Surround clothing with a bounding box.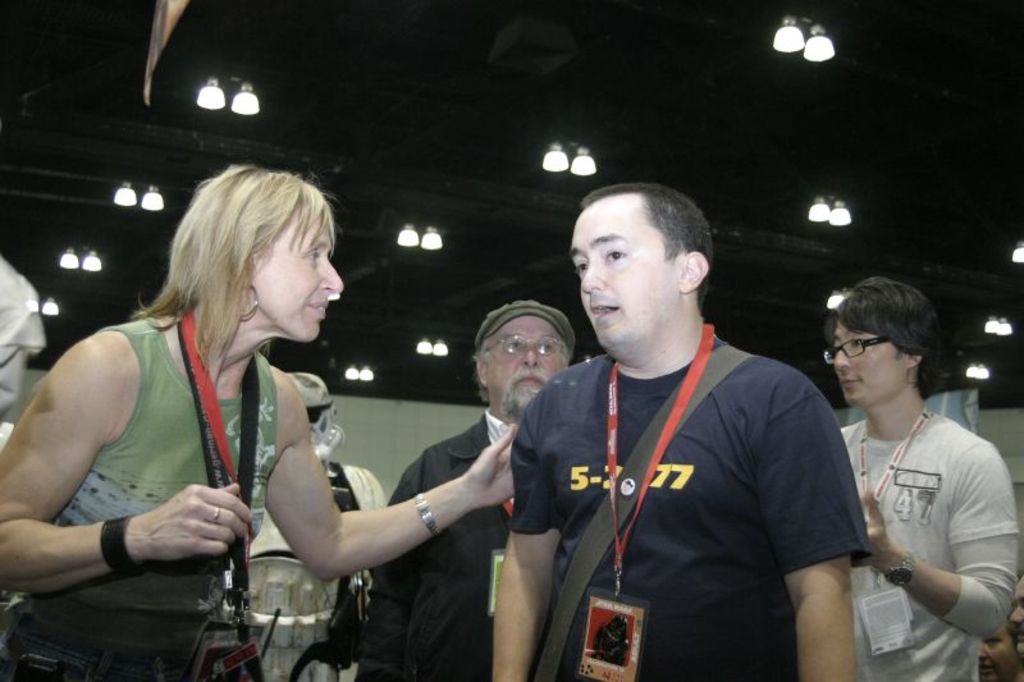
bbox=(0, 310, 278, 681).
